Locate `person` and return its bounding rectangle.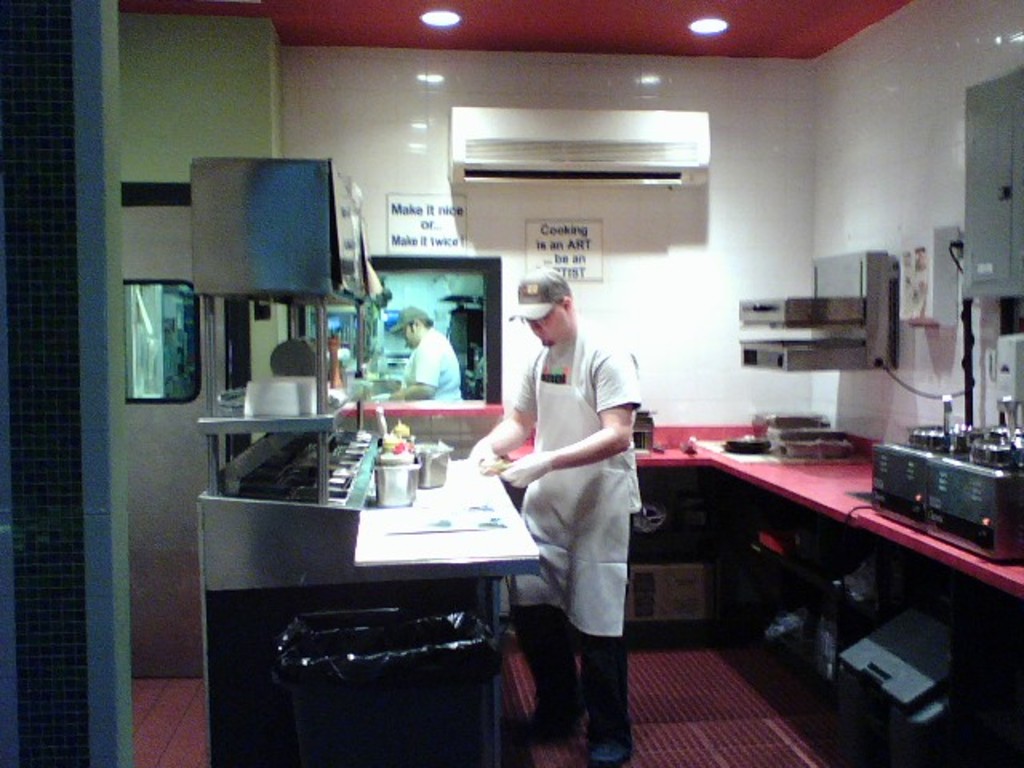
bbox=[485, 254, 650, 744].
